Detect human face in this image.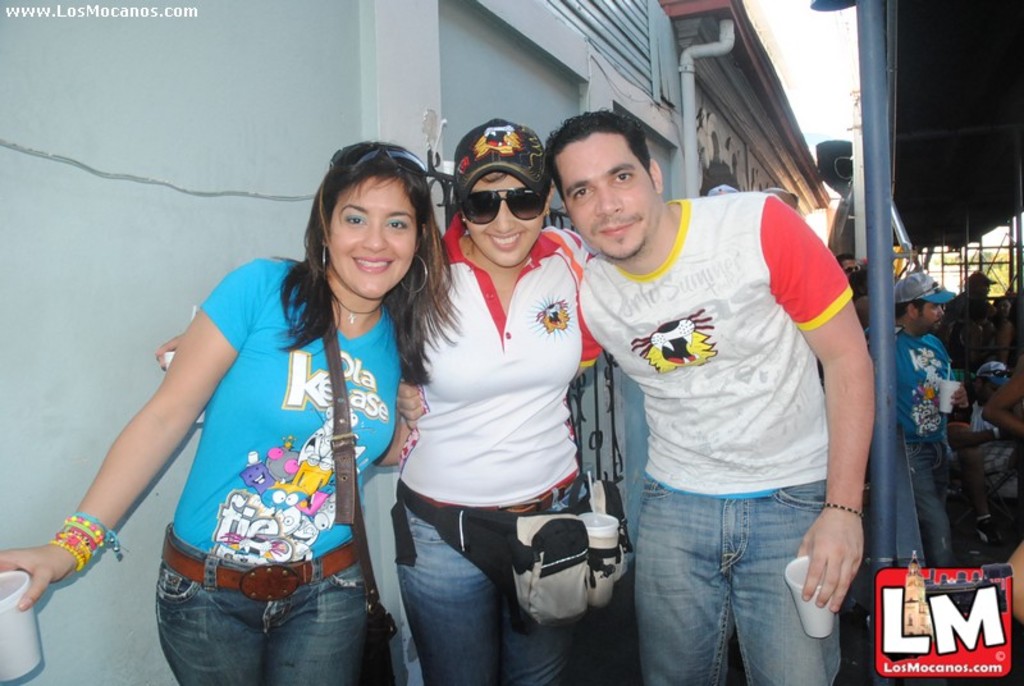
Detection: 463:172:544:266.
